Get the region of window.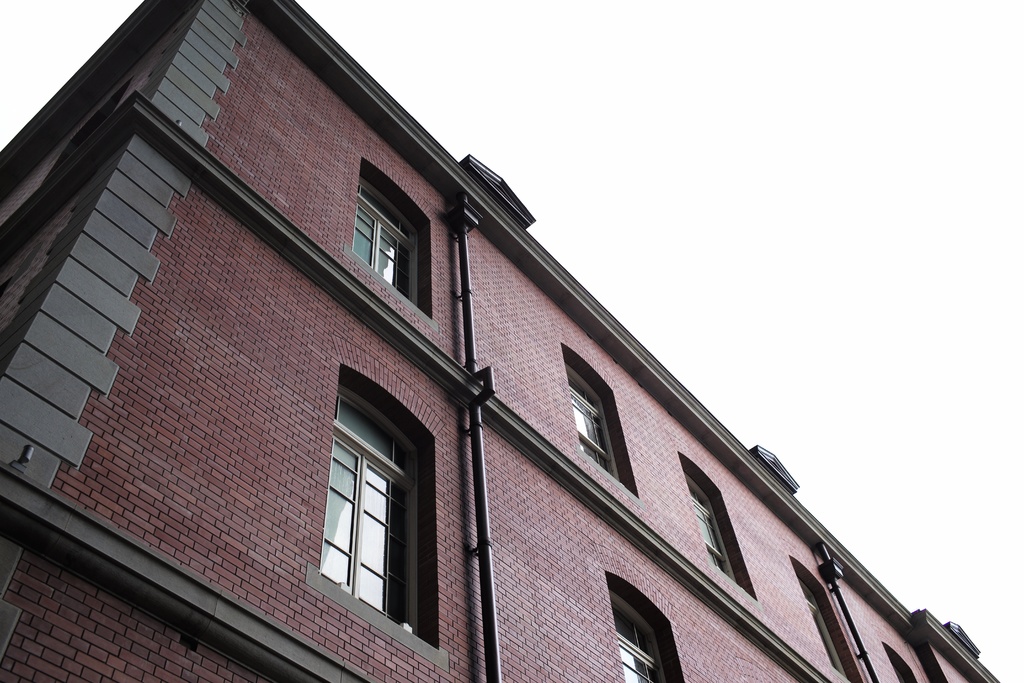
x1=283, y1=362, x2=435, y2=621.
